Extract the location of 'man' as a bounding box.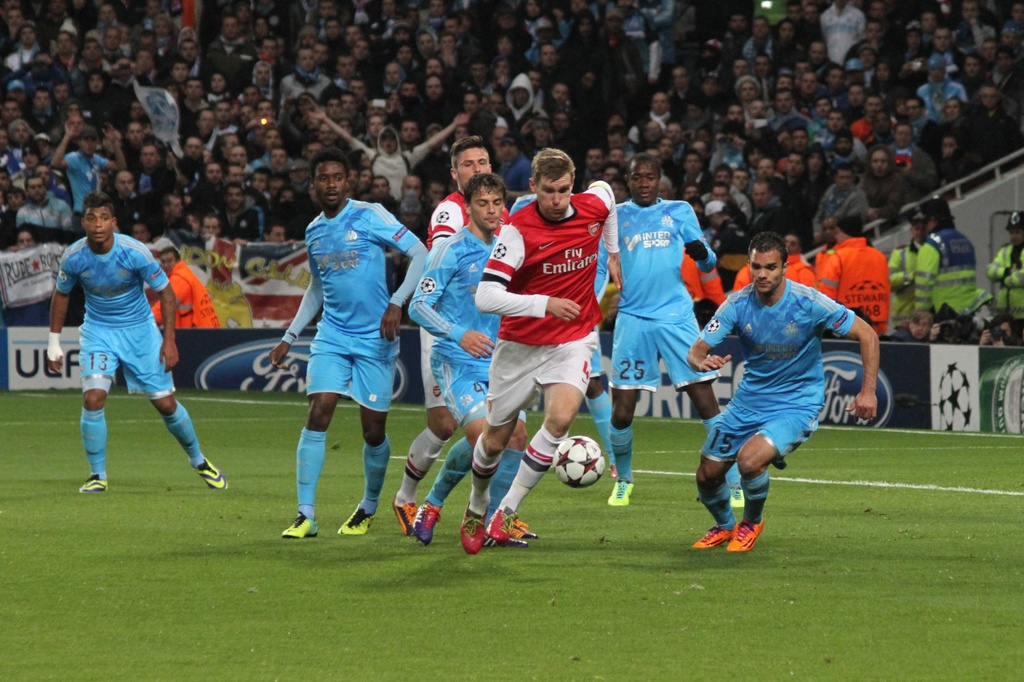
636/88/669/132.
